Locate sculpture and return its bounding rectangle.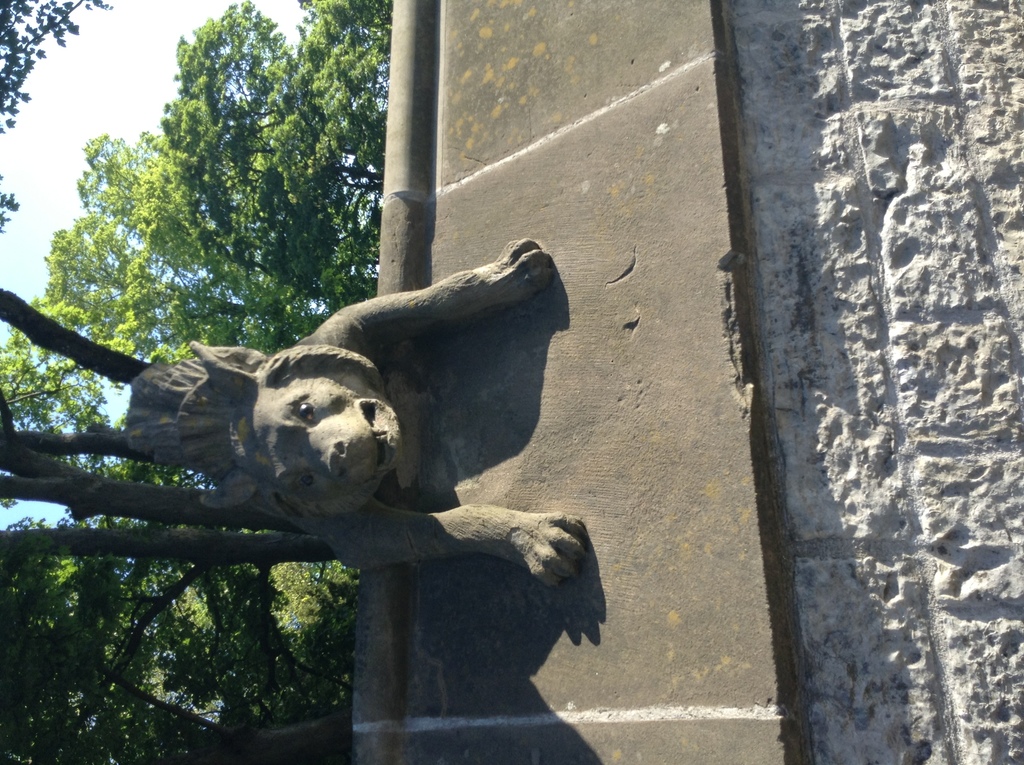
box=[189, 233, 588, 591].
